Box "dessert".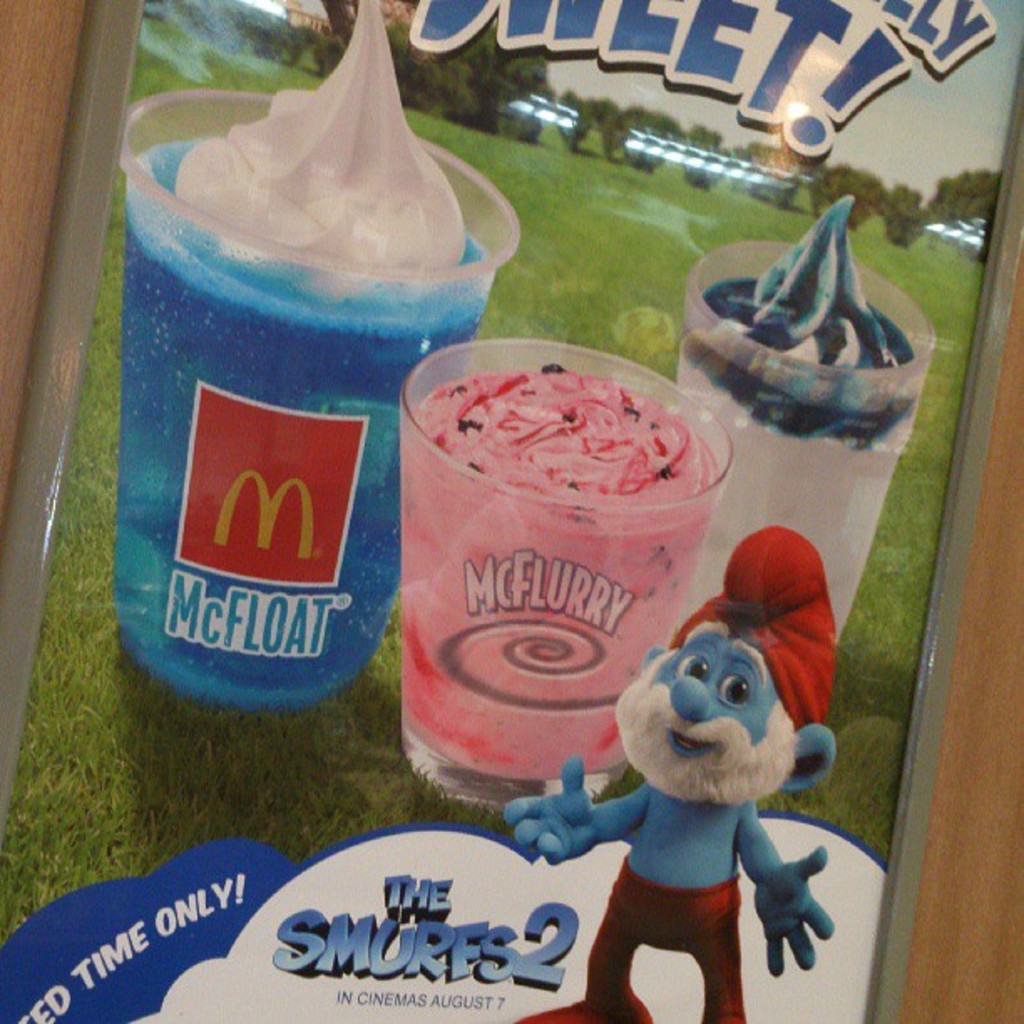
x1=688 y1=194 x2=917 y2=622.
